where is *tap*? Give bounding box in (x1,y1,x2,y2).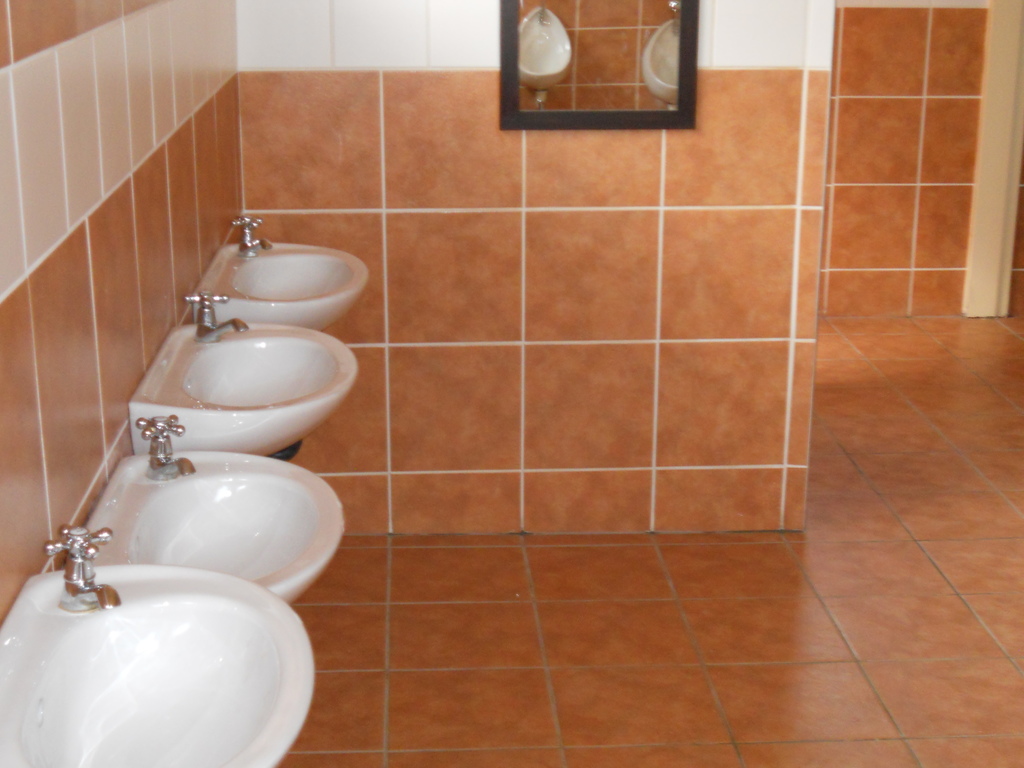
(182,294,255,344).
